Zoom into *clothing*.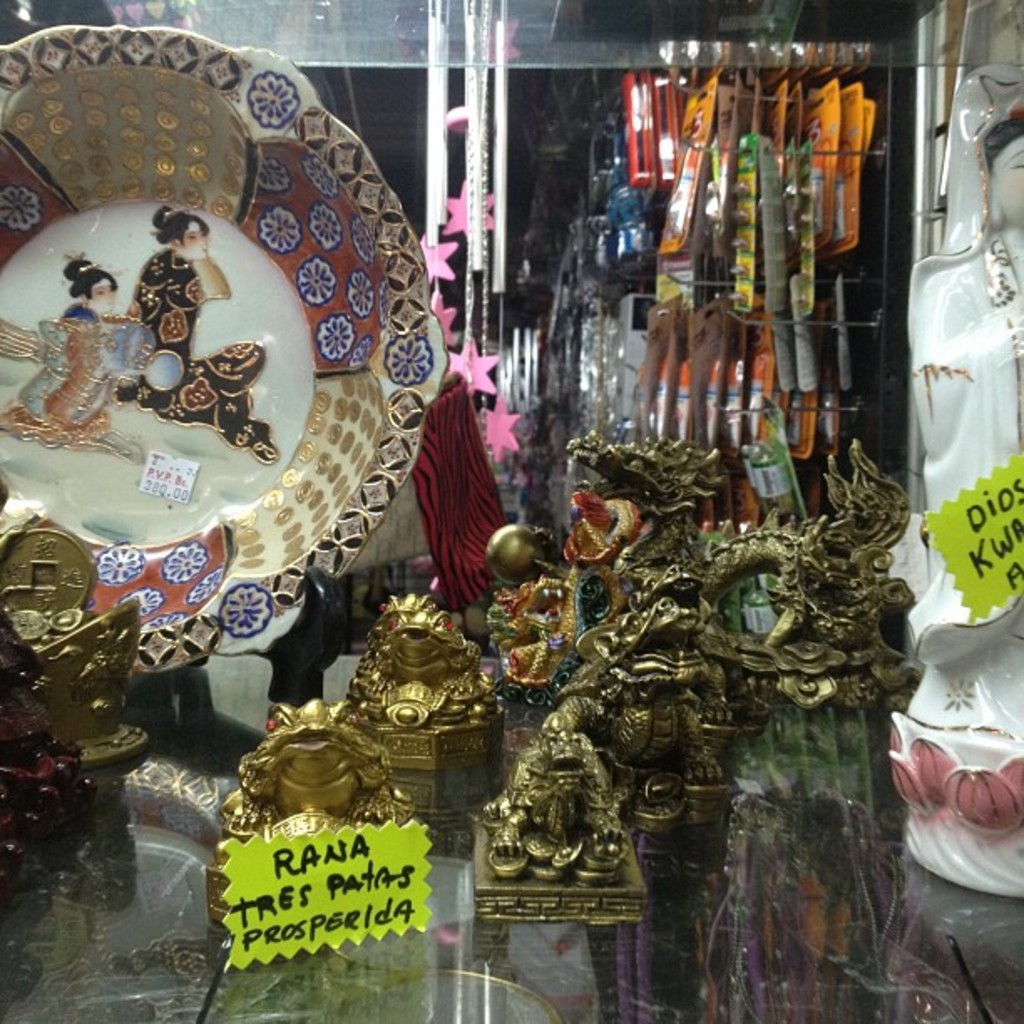
Zoom target: [122, 251, 276, 463].
